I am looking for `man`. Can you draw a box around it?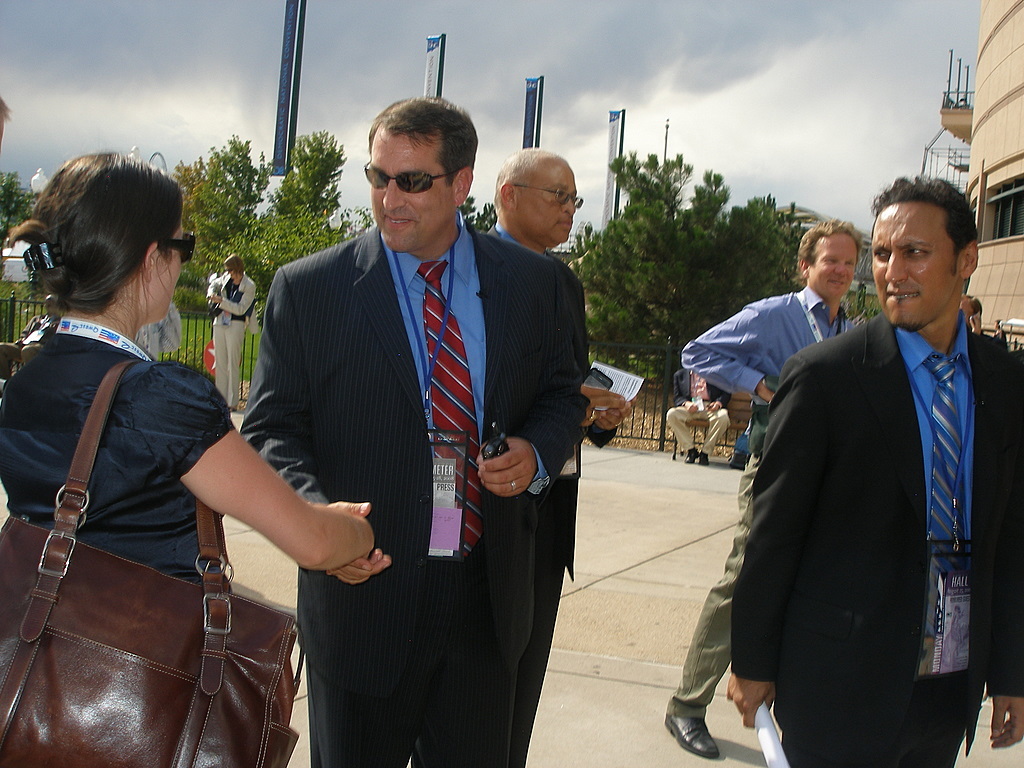
Sure, the bounding box is pyautogui.locateOnScreen(721, 175, 1023, 767).
